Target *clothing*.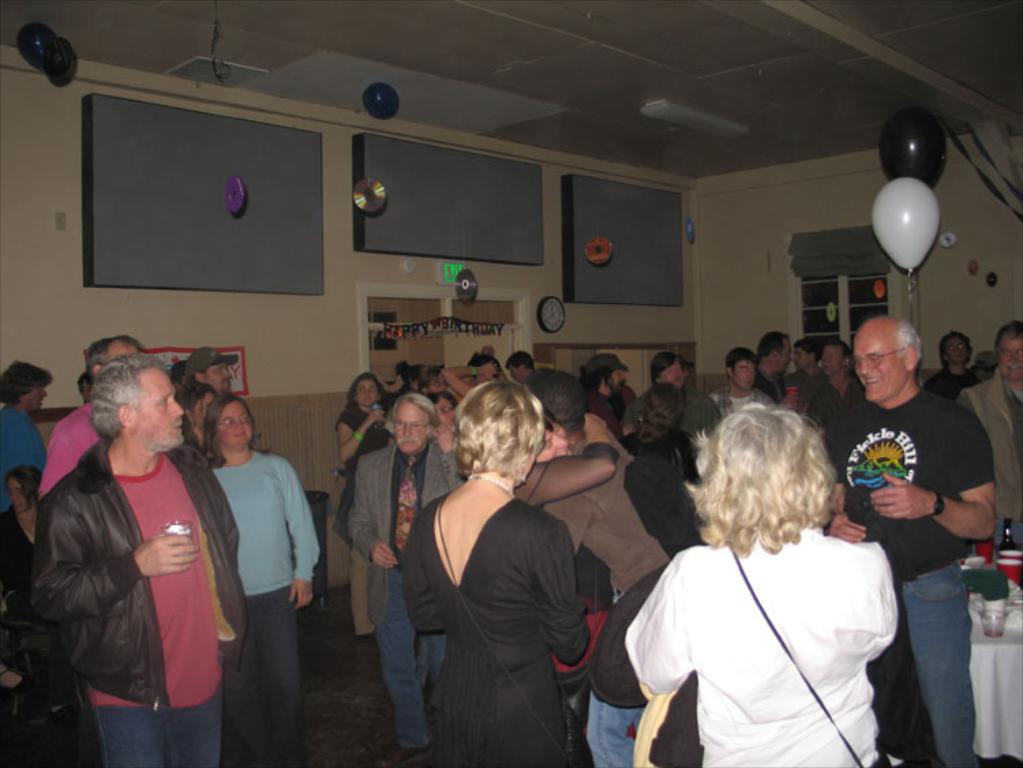
Target region: box=[959, 360, 1022, 544].
